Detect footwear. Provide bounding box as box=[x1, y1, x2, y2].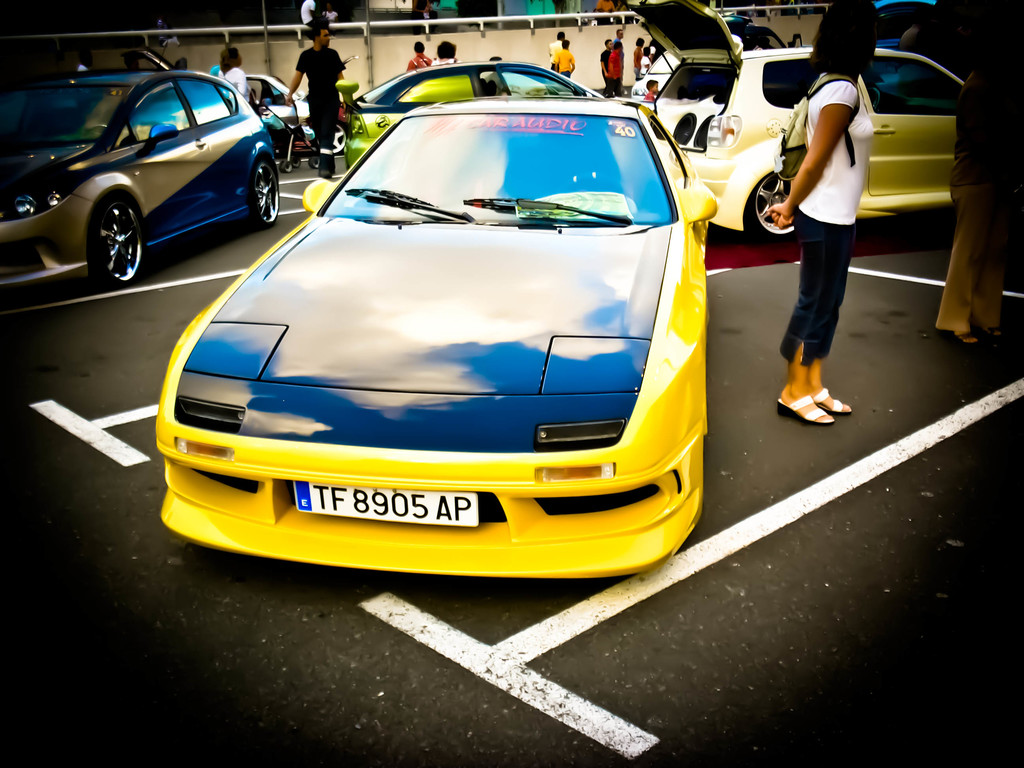
box=[317, 169, 333, 179].
